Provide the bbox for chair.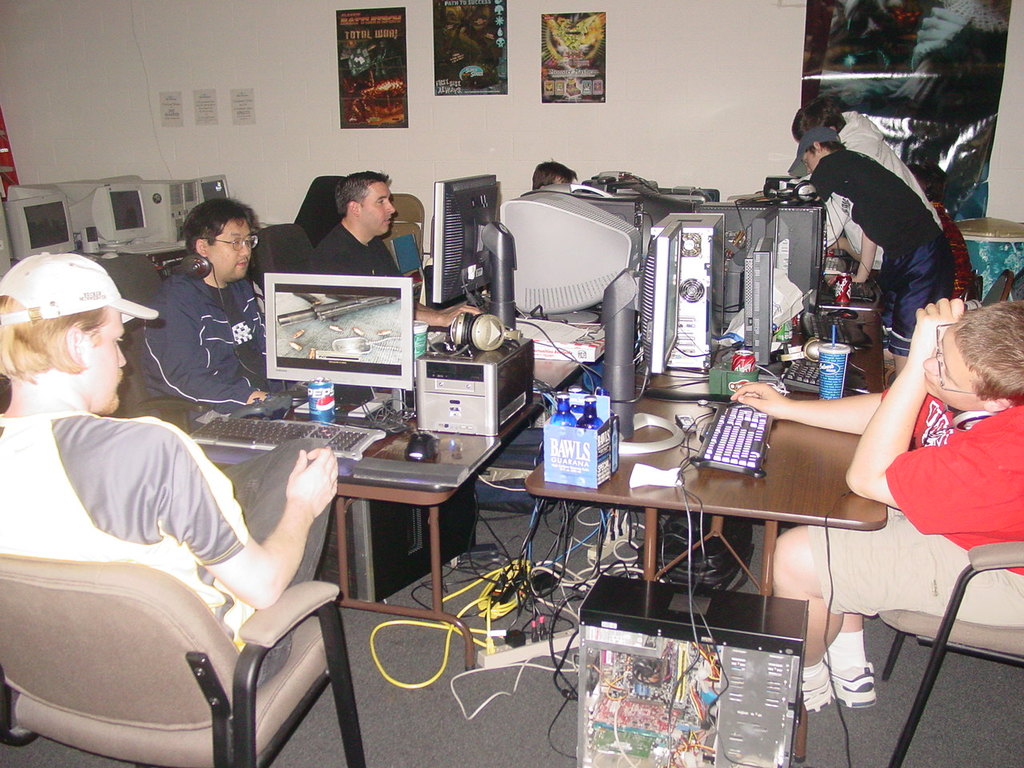
[15, 424, 366, 765].
